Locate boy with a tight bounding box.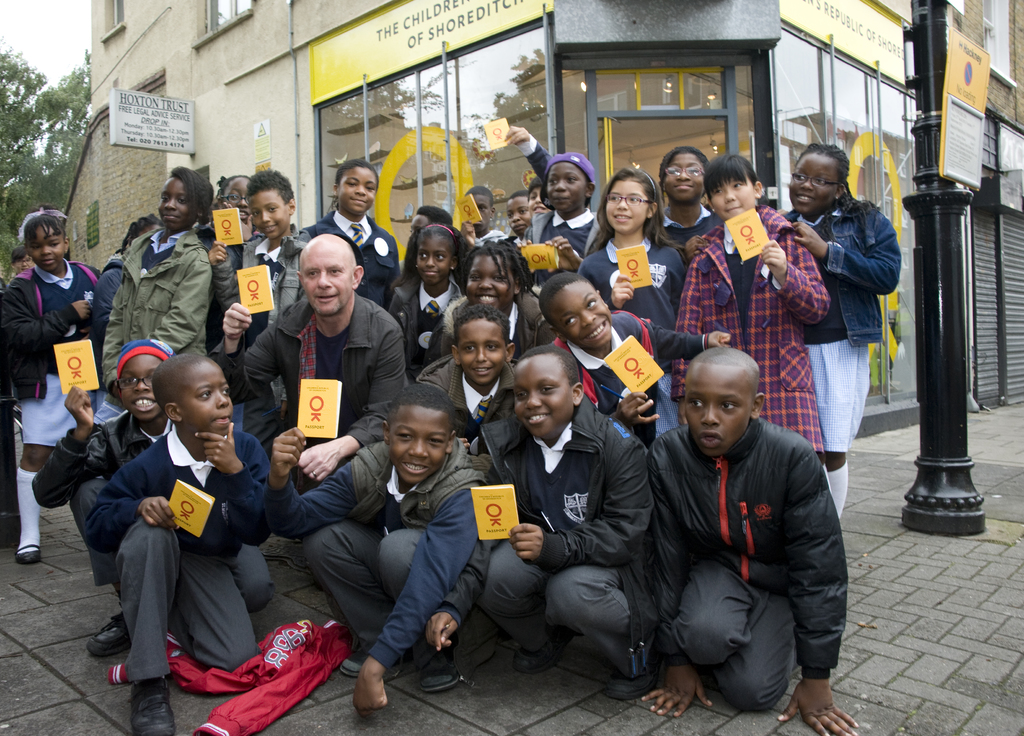
649, 348, 859, 735.
